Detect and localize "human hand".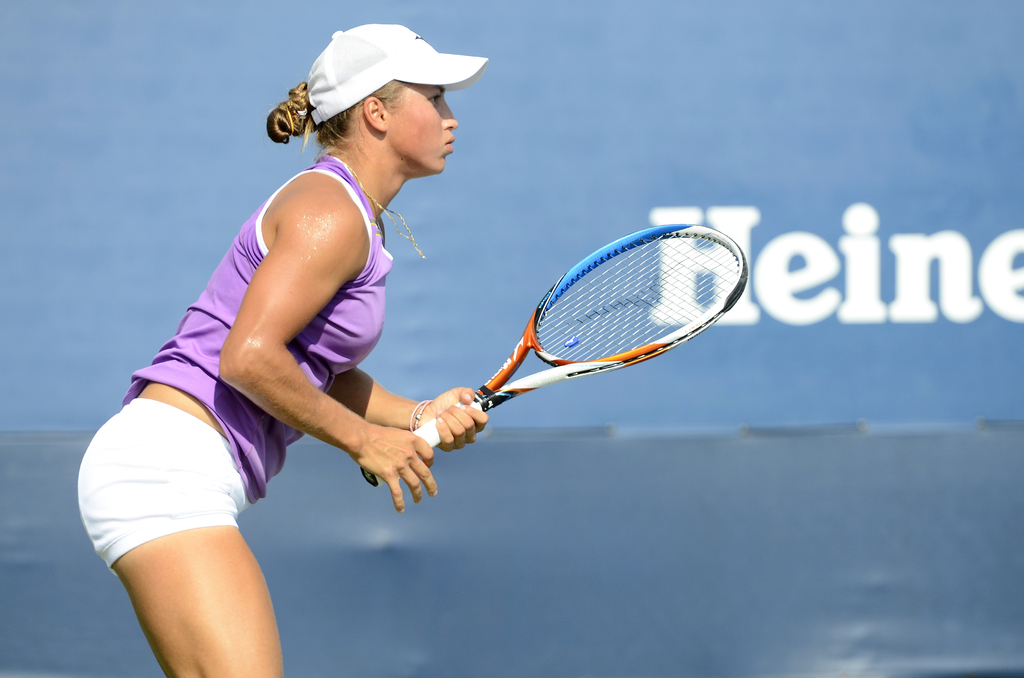
Localized at (x1=328, y1=406, x2=426, y2=499).
